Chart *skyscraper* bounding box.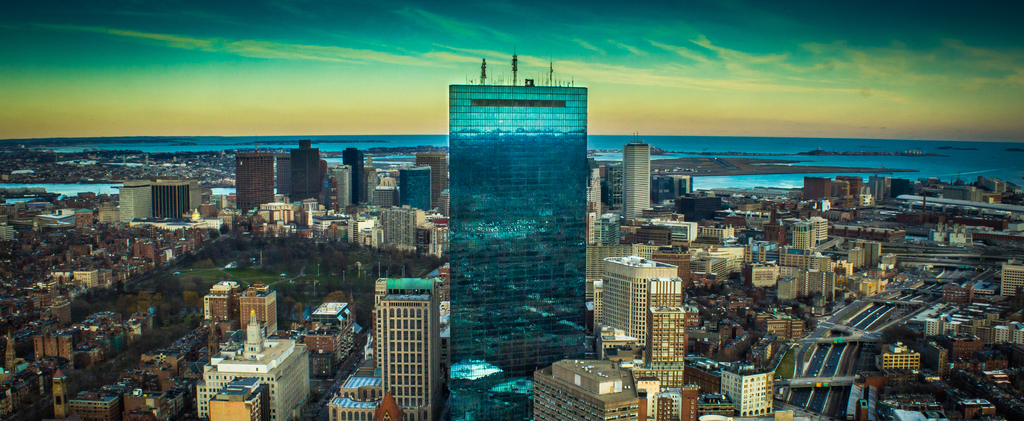
Charted: [left=399, top=161, right=435, bottom=210].
